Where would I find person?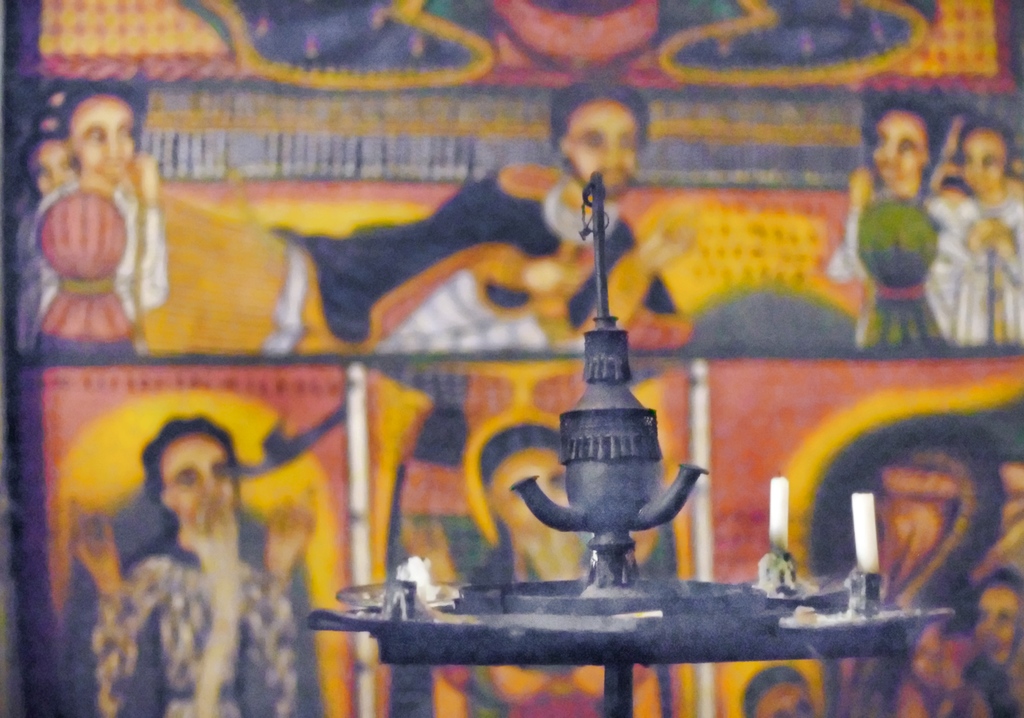
At BBox(29, 108, 67, 141).
